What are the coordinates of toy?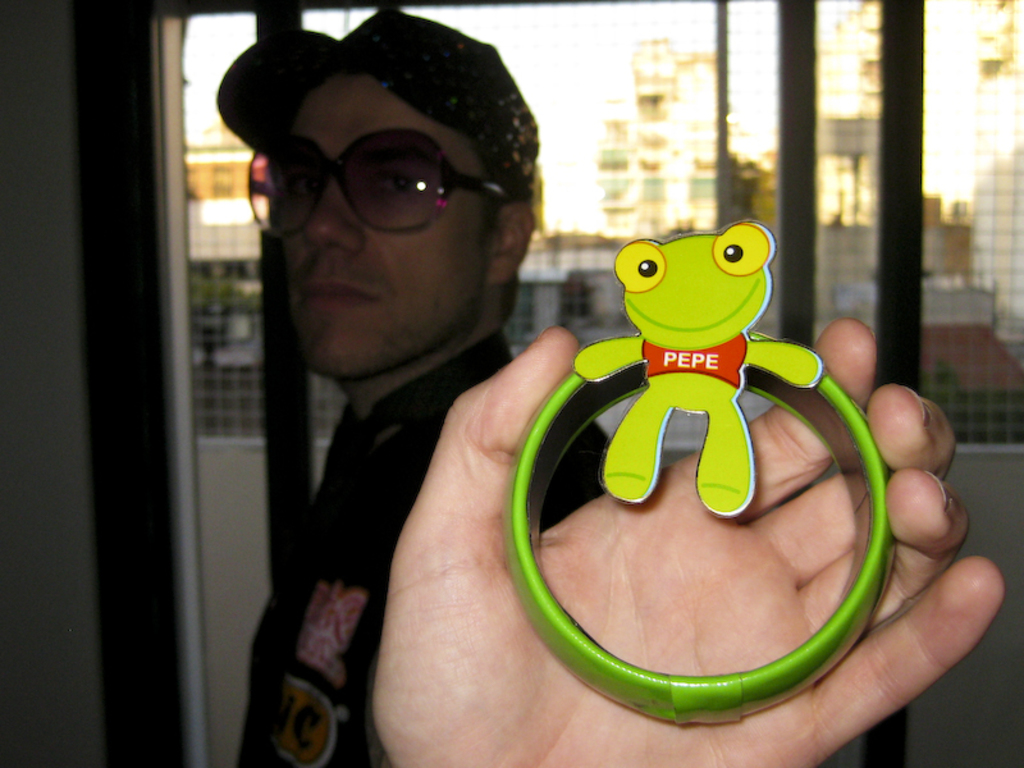
box=[502, 243, 927, 709].
